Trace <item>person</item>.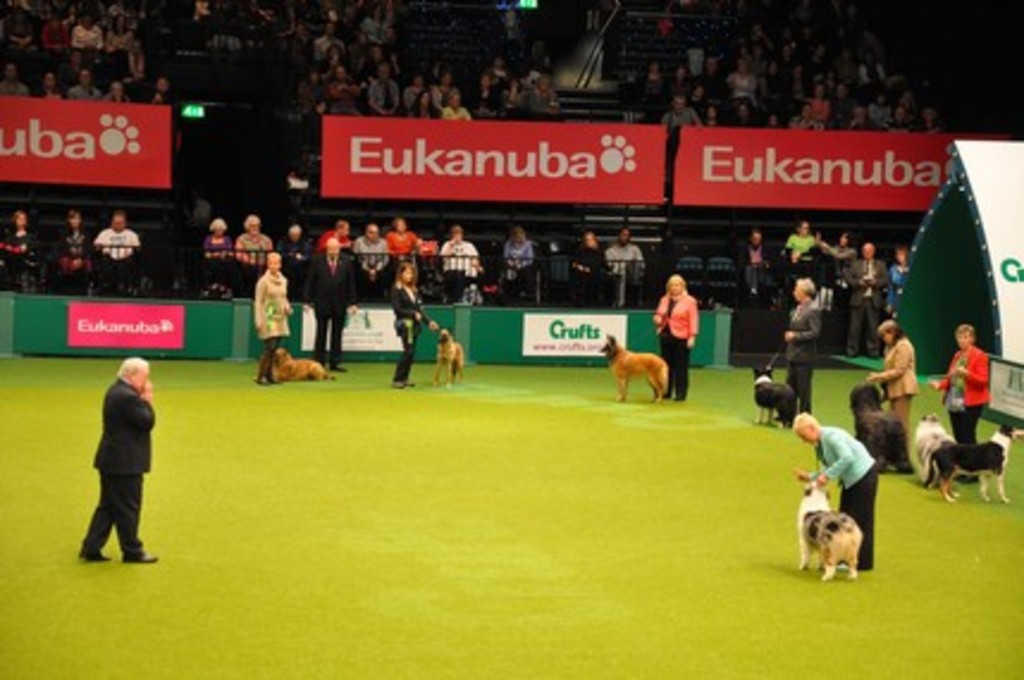
Traced to l=866, t=315, r=921, b=458.
